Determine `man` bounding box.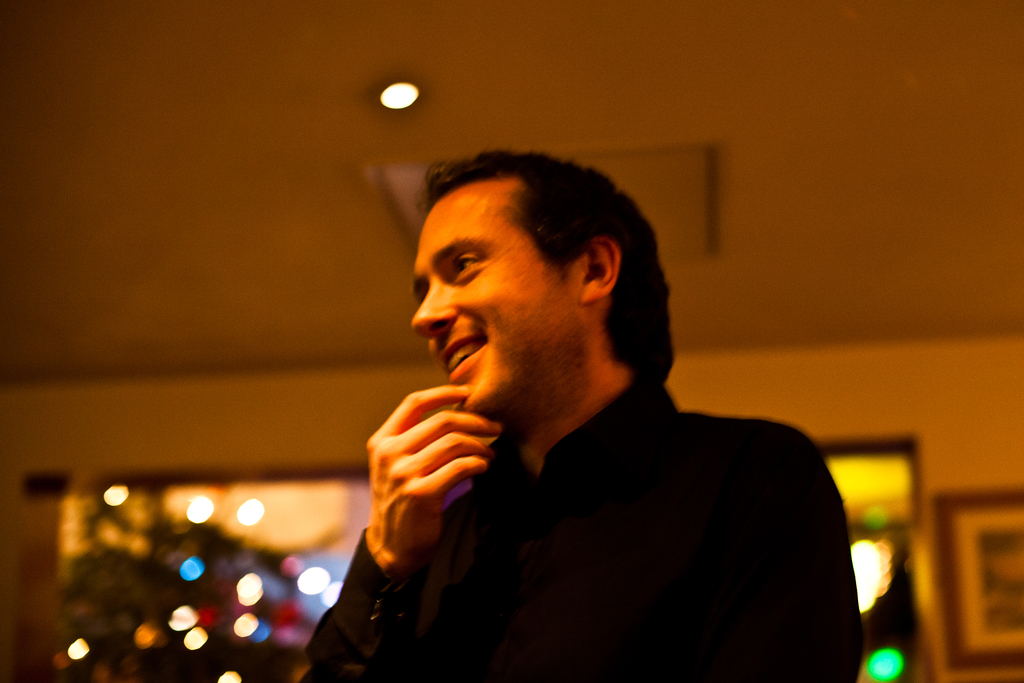
Determined: (306,149,895,682).
